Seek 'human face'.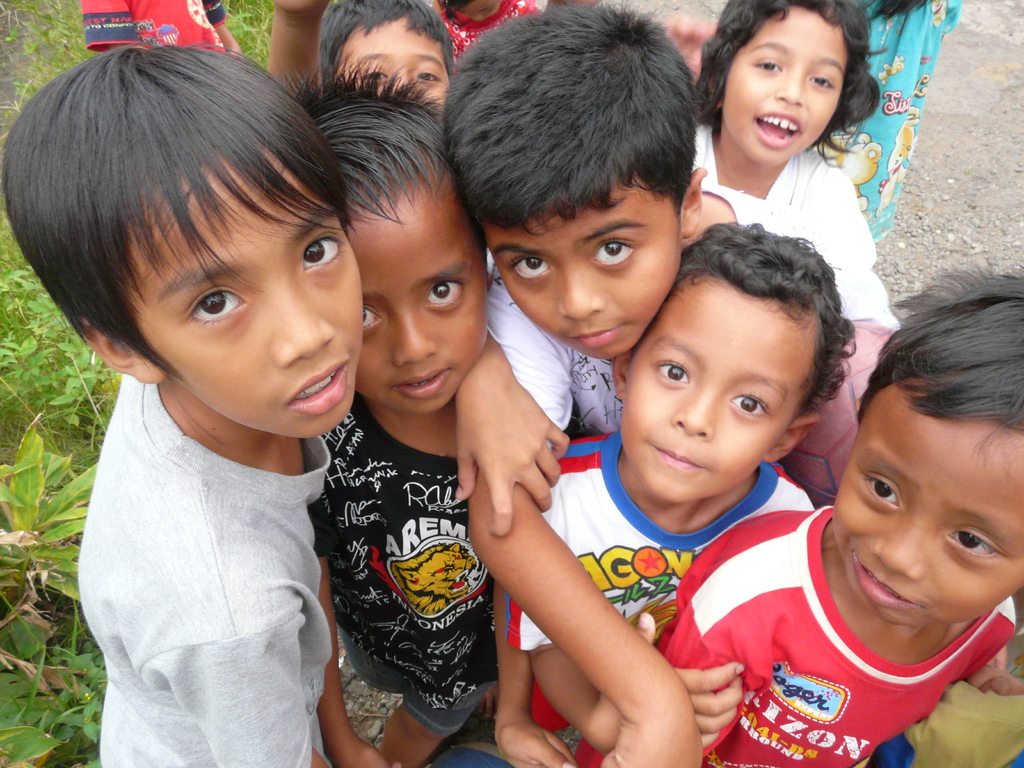
{"x1": 349, "y1": 176, "x2": 486, "y2": 423}.
